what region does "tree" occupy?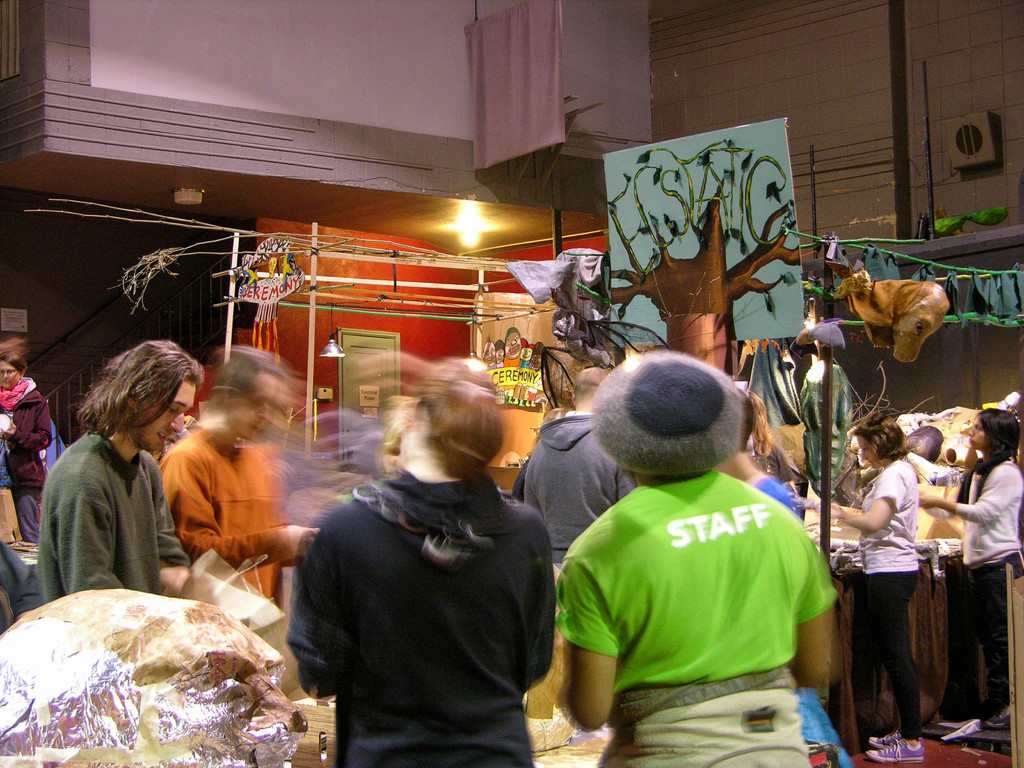
box(602, 180, 836, 365).
